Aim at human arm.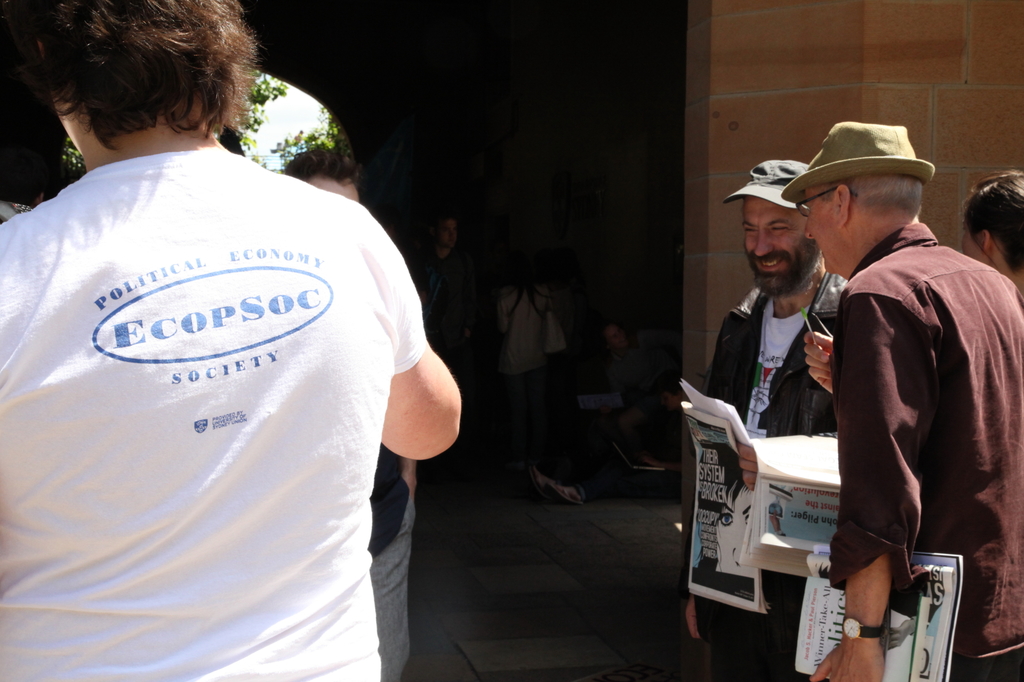
Aimed at <bbox>808, 289, 931, 681</bbox>.
